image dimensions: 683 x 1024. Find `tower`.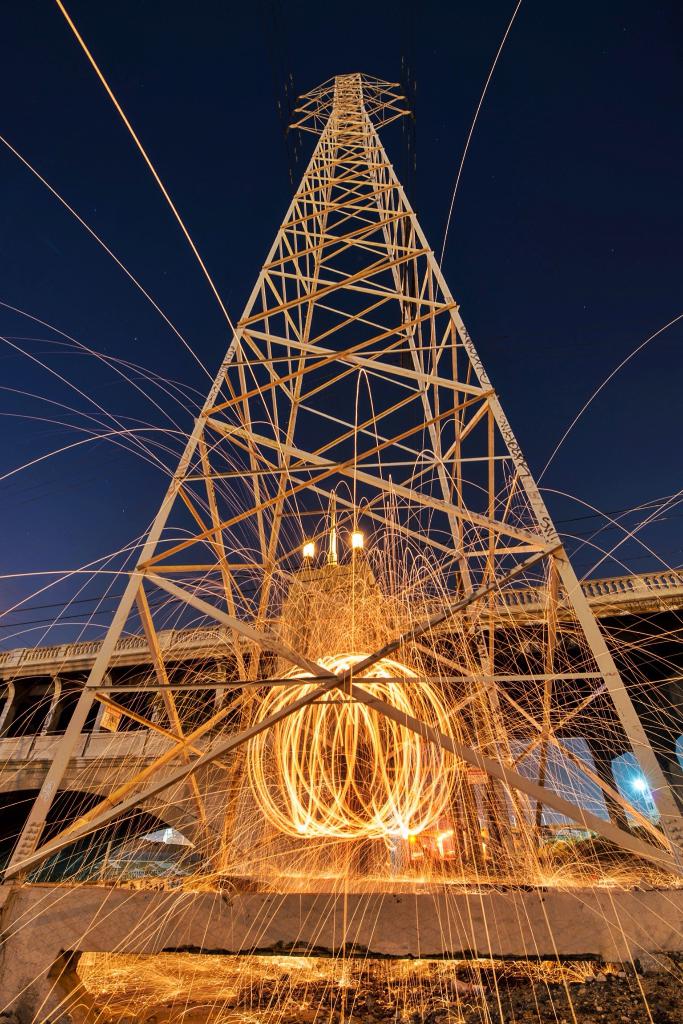
3 1 682 936.
